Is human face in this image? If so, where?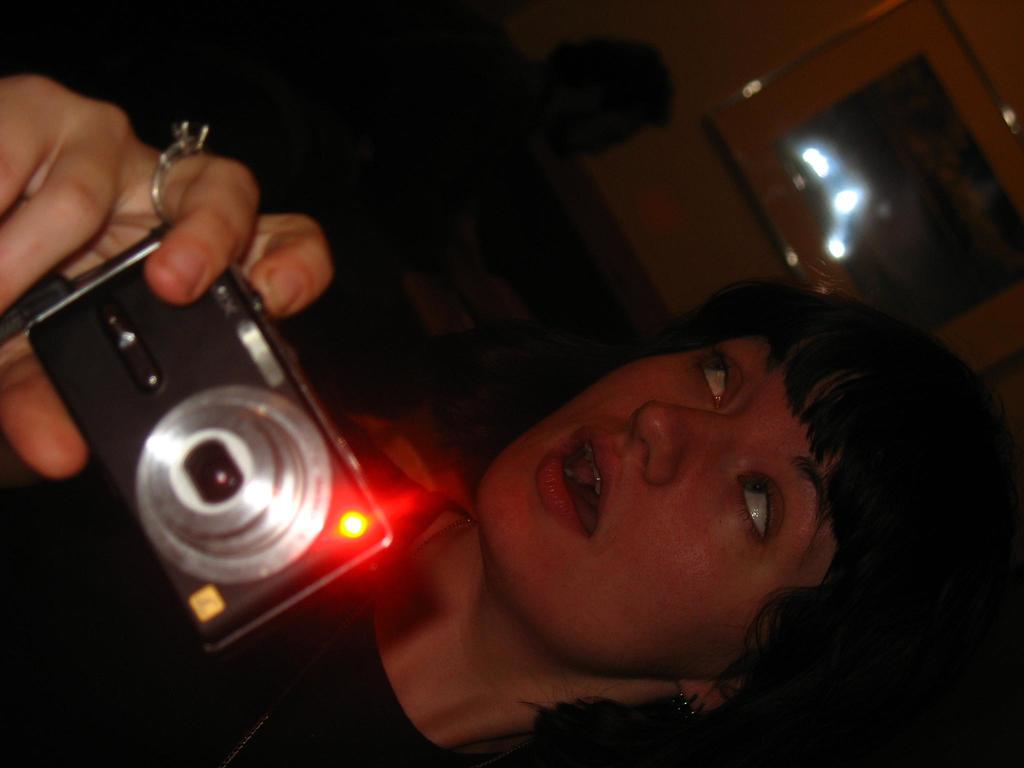
Yes, at bbox(476, 302, 871, 668).
